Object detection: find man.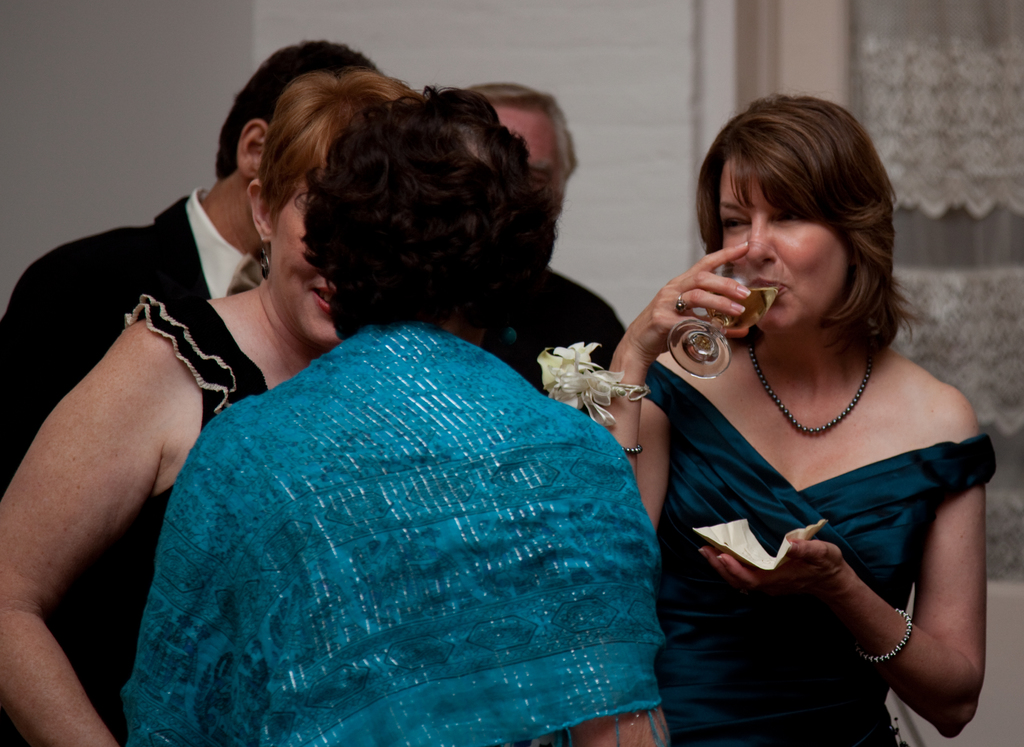
[x1=454, y1=65, x2=641, y2=423].
